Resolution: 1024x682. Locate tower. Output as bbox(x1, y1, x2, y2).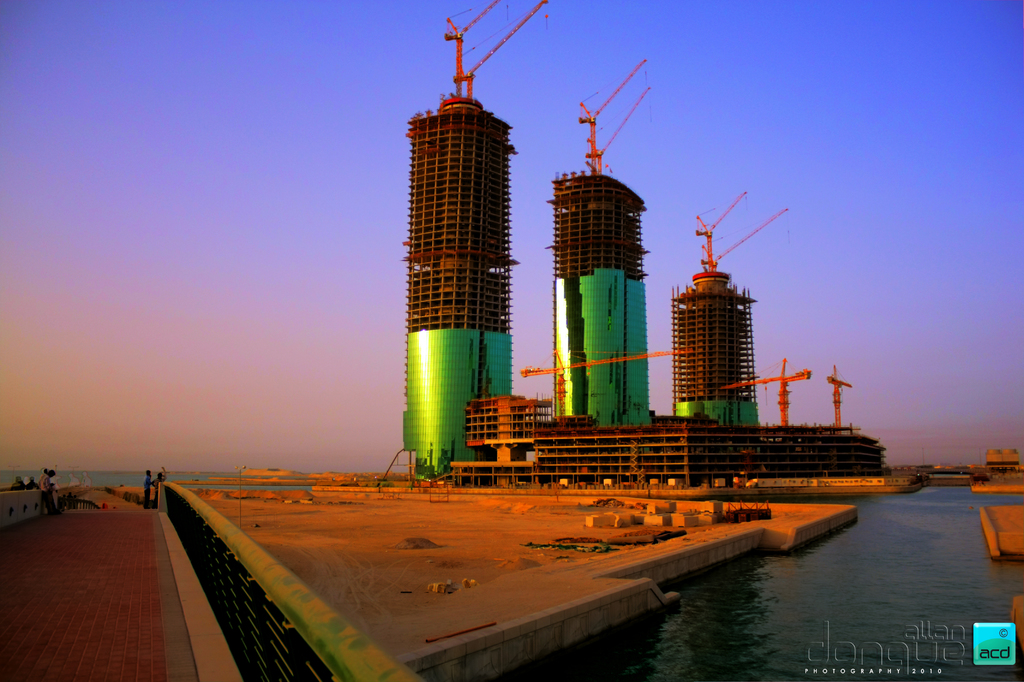
bbox(552, 59, 656, 433).
